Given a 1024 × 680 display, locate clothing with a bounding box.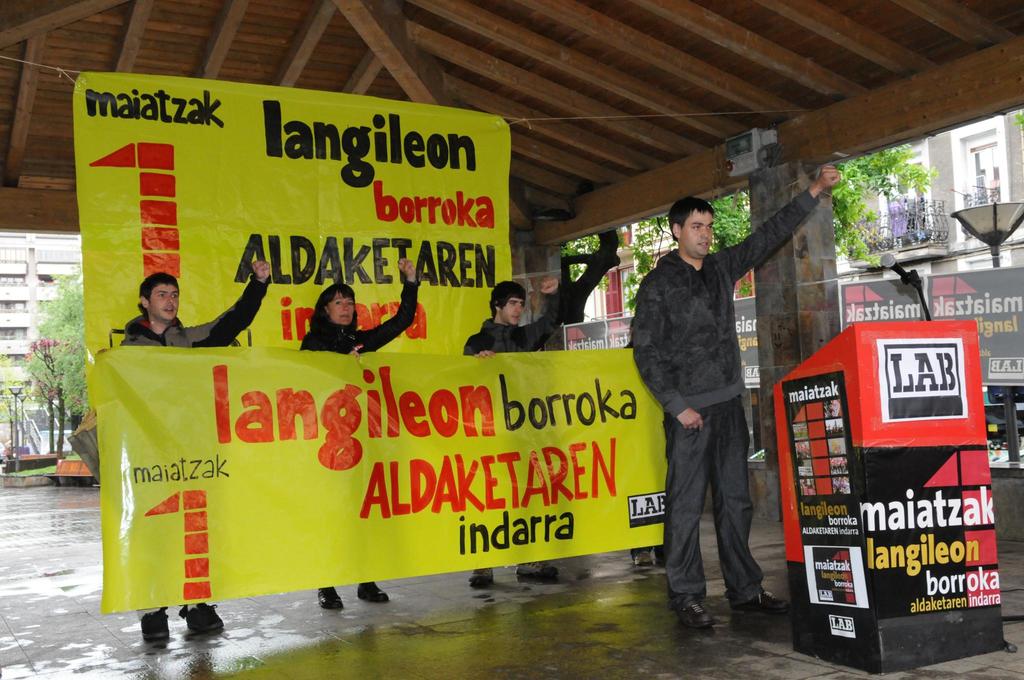
Located: box(68, 275, 272, 610).
